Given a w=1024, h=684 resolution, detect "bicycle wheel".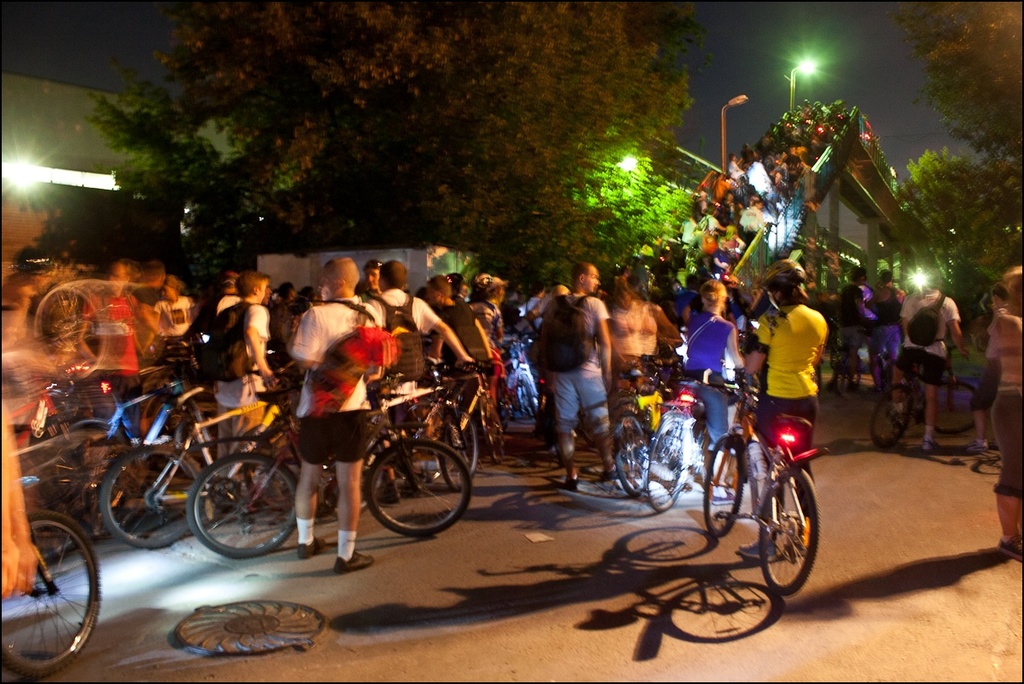
(x1=703, y1=435, x2=745, y2=538).
